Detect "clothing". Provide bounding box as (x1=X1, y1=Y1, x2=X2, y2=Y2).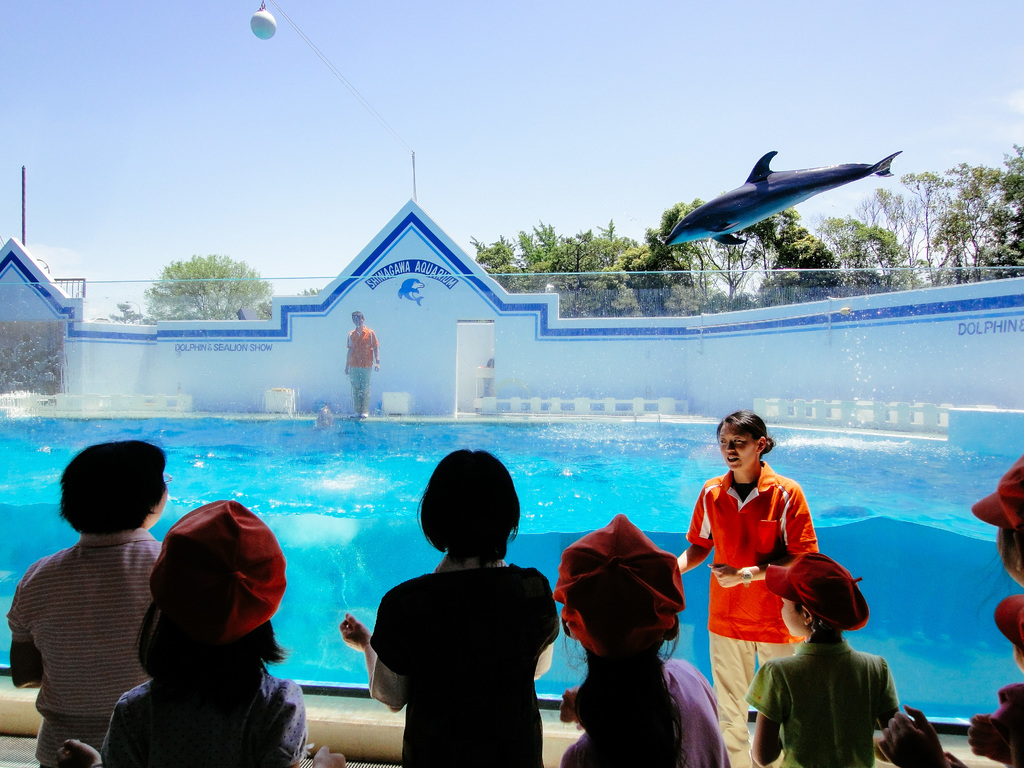
(x1=96, y1=639, x2=310, y2=767).
